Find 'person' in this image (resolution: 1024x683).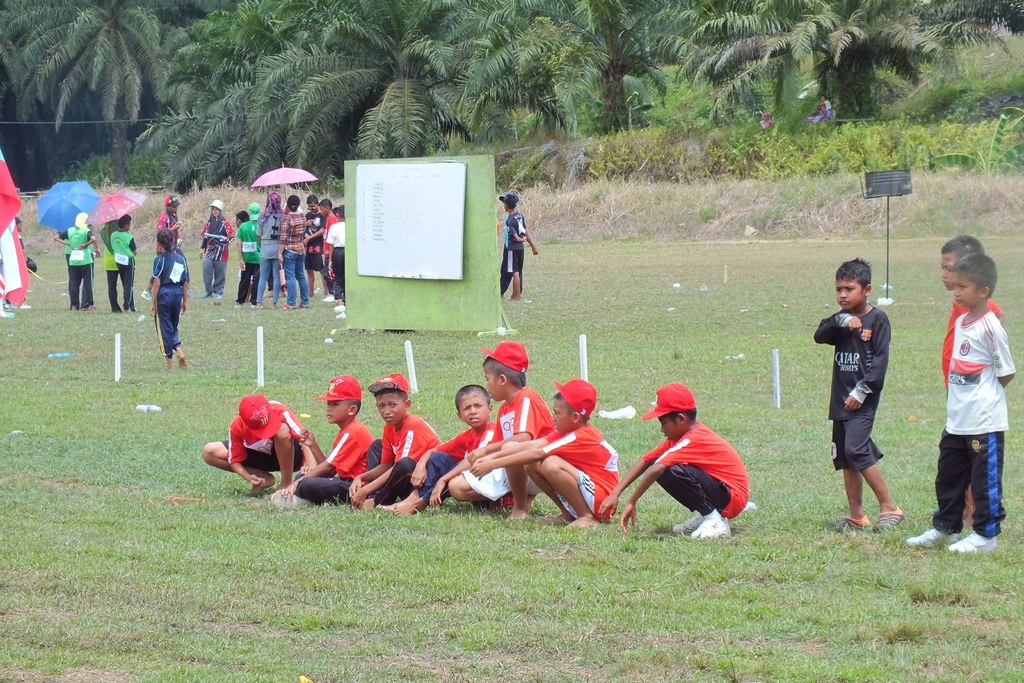
x1=263 y1=257 x2=280 y2=299.
